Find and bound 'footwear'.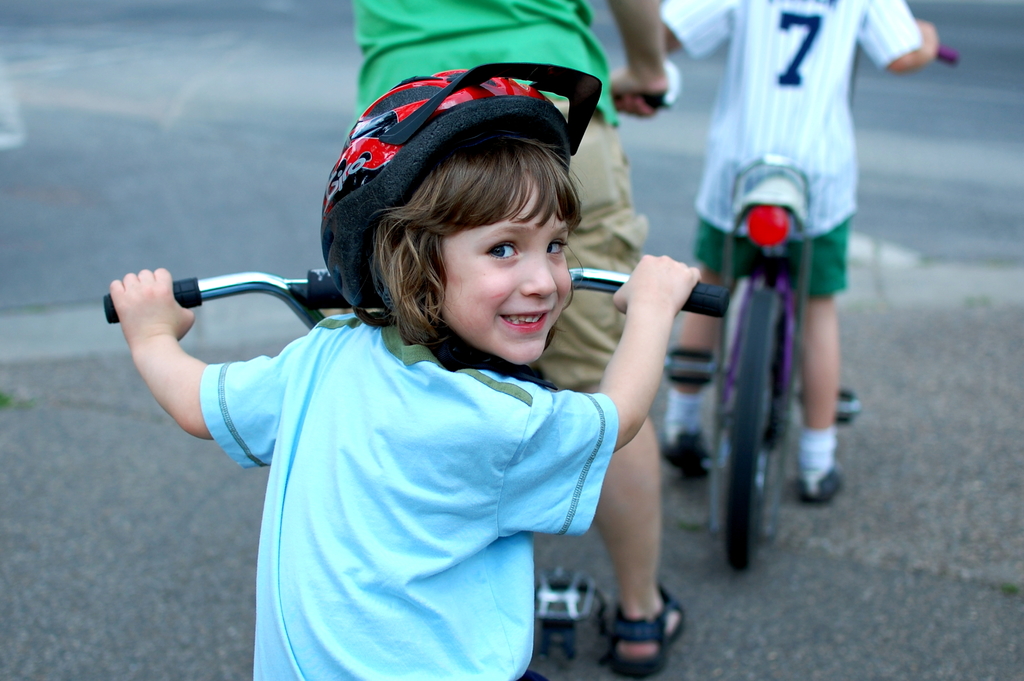
Bound: 650, 422, 724, 495.
